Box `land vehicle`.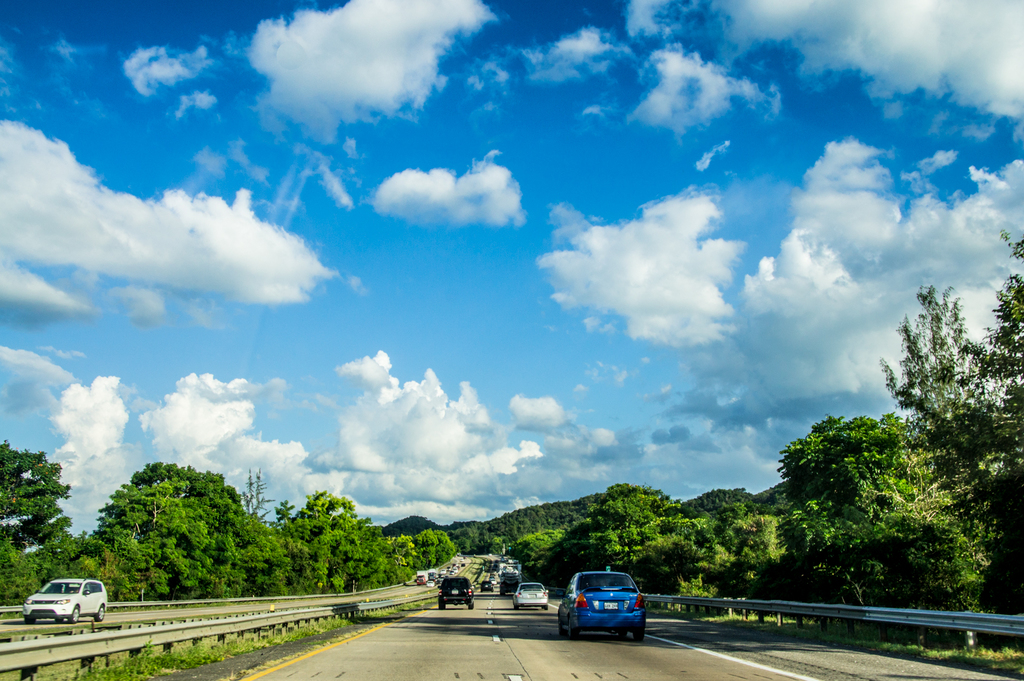
rect(515, 584, 547, 607).
